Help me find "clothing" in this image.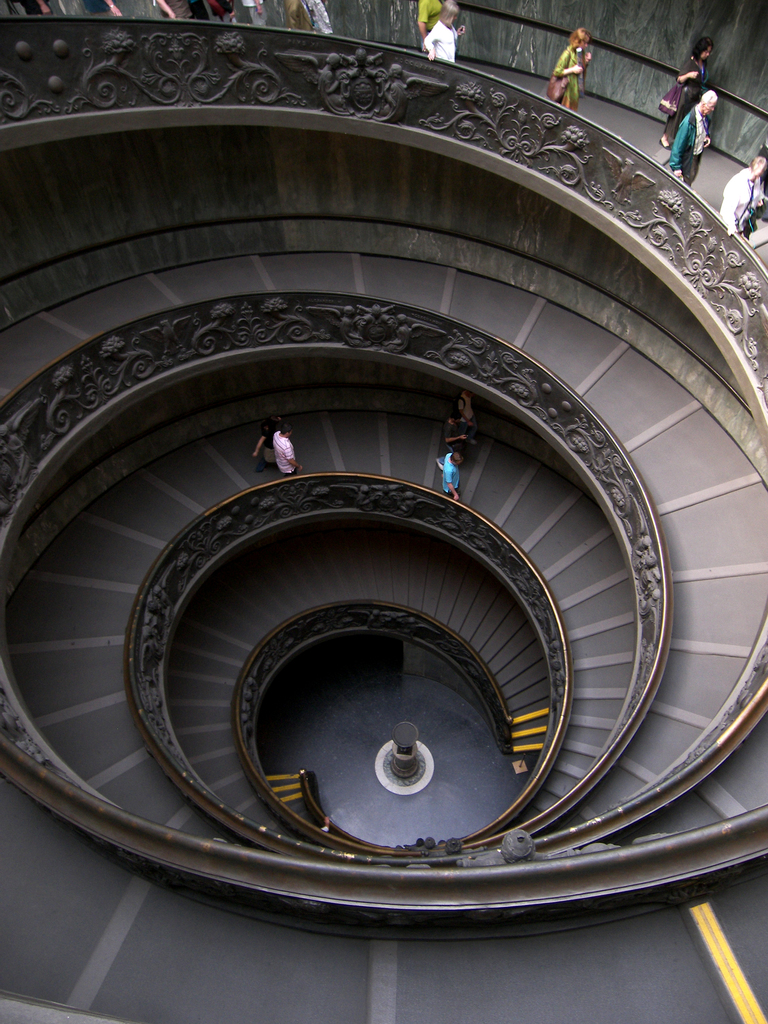
Found it: (x1=675, y1=108, x2=709, y2=181).
